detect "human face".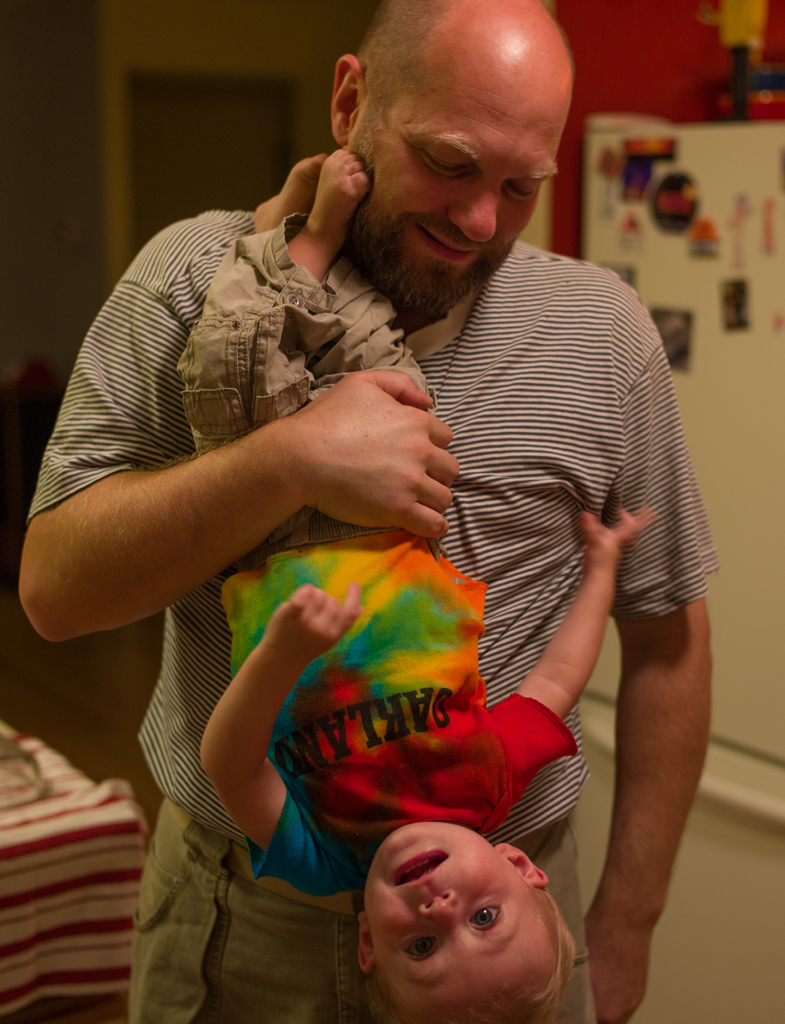
Detected at l=367, t=818, r=551, b=1011.
